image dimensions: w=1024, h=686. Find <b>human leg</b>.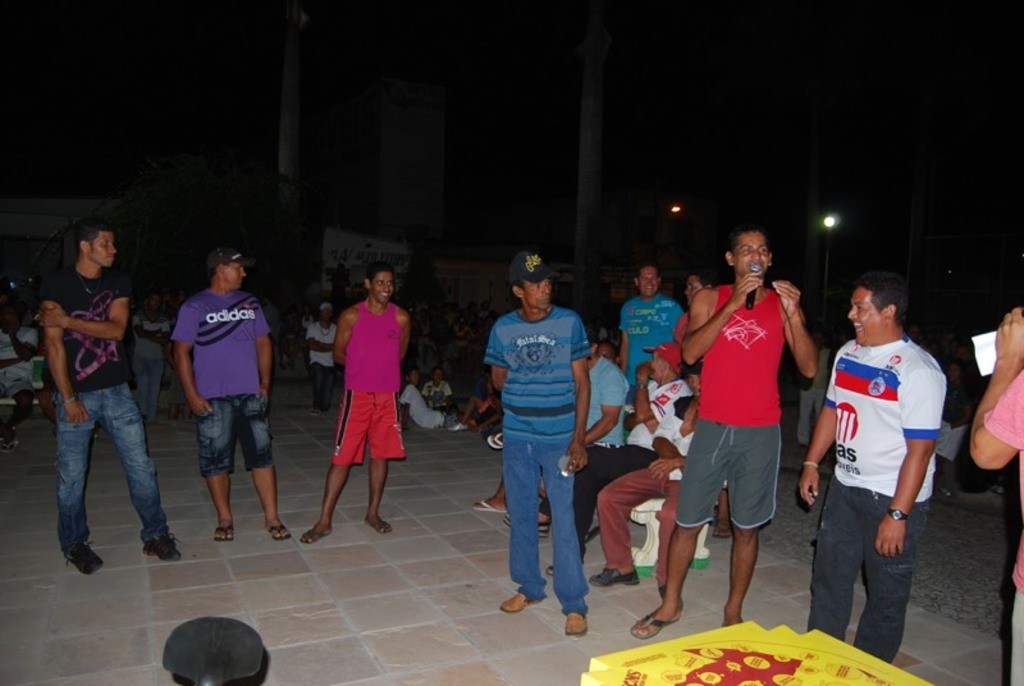
x1=541, y1=433, x2=594, y2=639.
